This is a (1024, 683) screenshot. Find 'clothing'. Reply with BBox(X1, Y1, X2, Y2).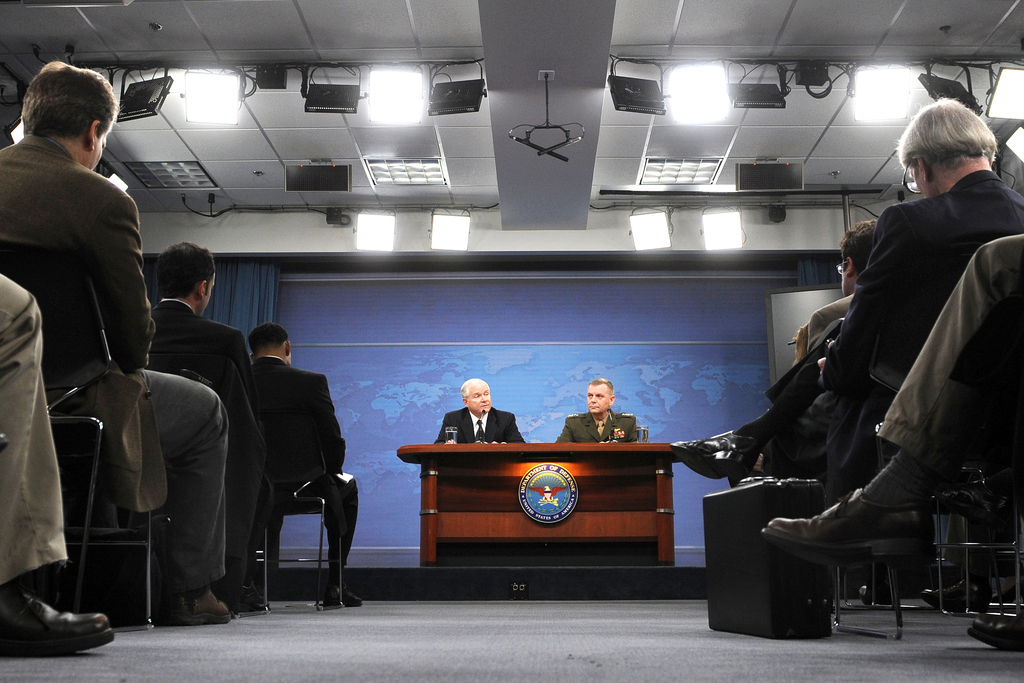
BBox(553, 413, 642, 447).
